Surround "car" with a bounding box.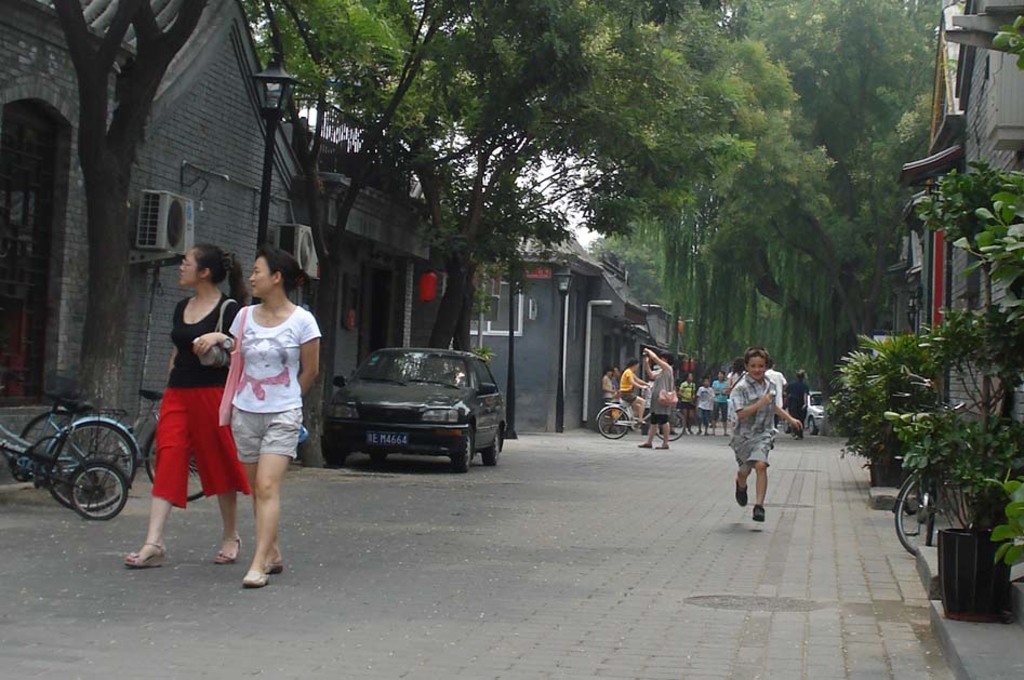
rect(803, 387, 826, 430).
